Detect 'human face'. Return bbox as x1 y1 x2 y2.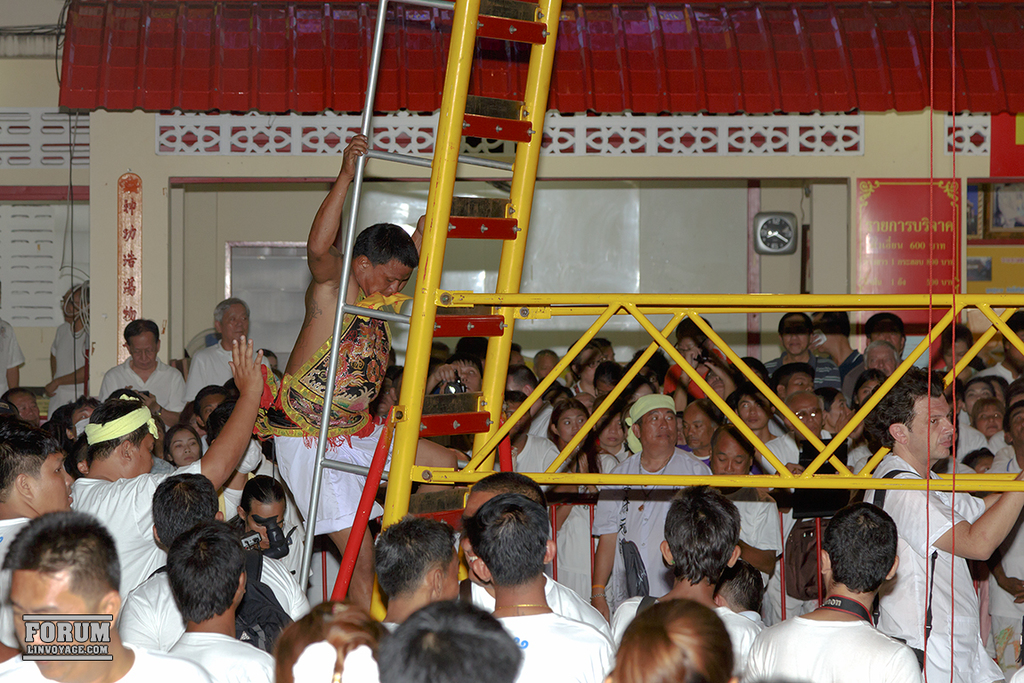
599 348 614 362.
